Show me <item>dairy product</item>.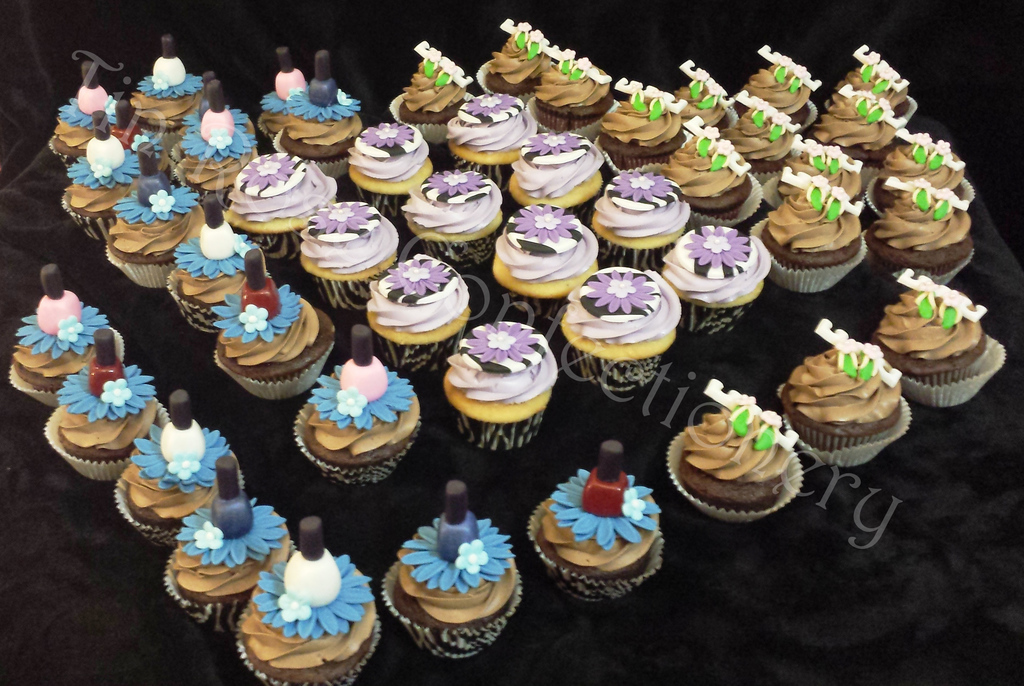
<item>dairy product</item> is here: x1=690, y1=150, x2=726, y2=211.
